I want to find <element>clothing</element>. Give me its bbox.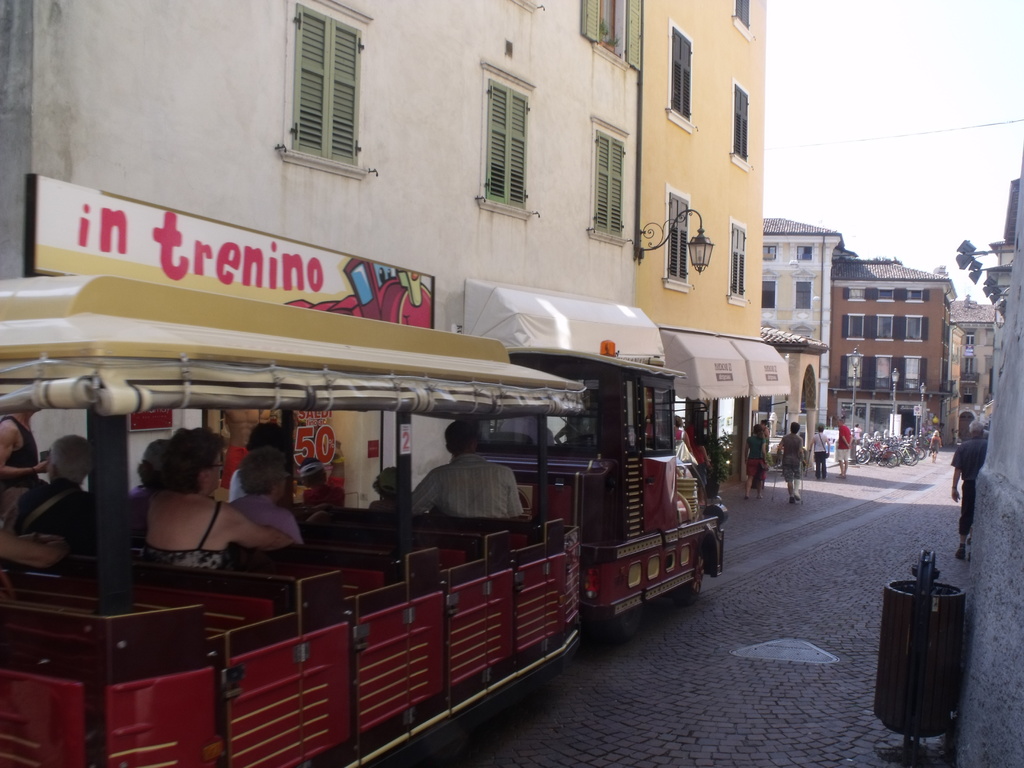
x1=742, y1=433, x2=772, y2=484.
